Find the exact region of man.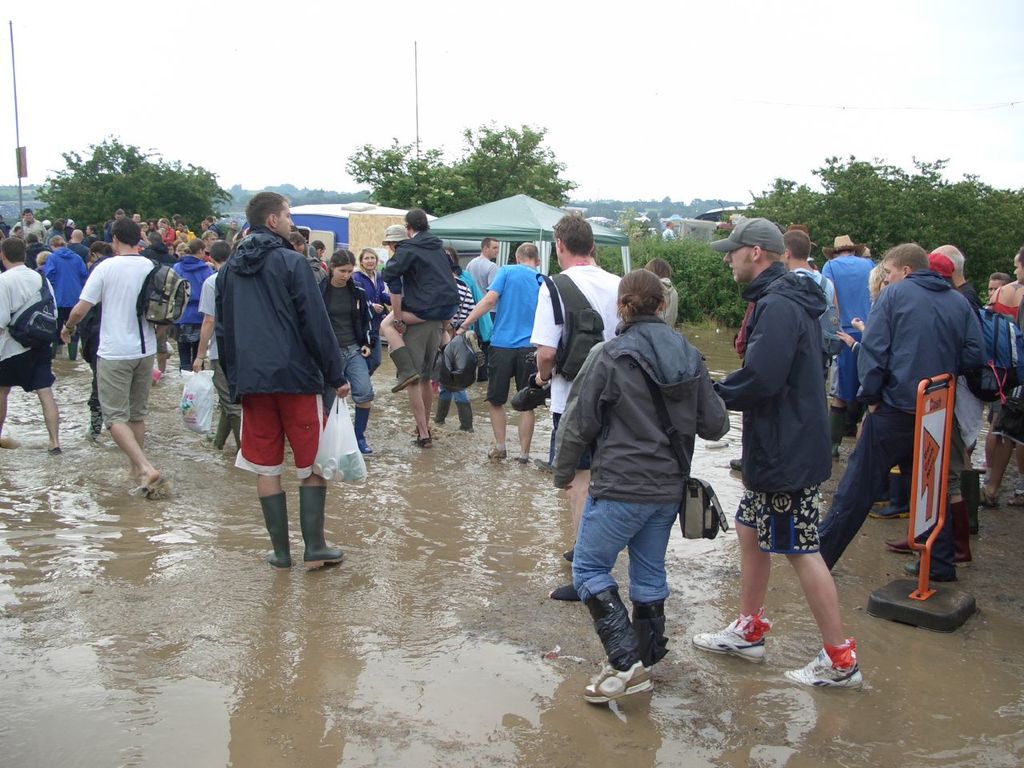
Exact region: [left=46, top=226, right=90, bottom=312].
